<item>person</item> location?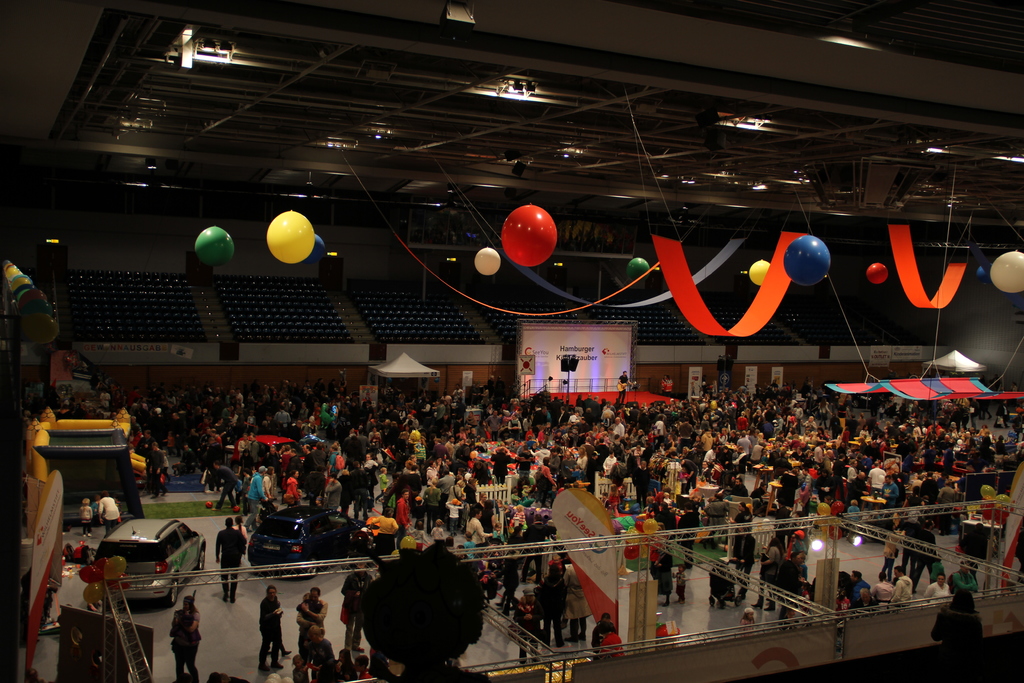
locate(215, 516, 246, 609)
